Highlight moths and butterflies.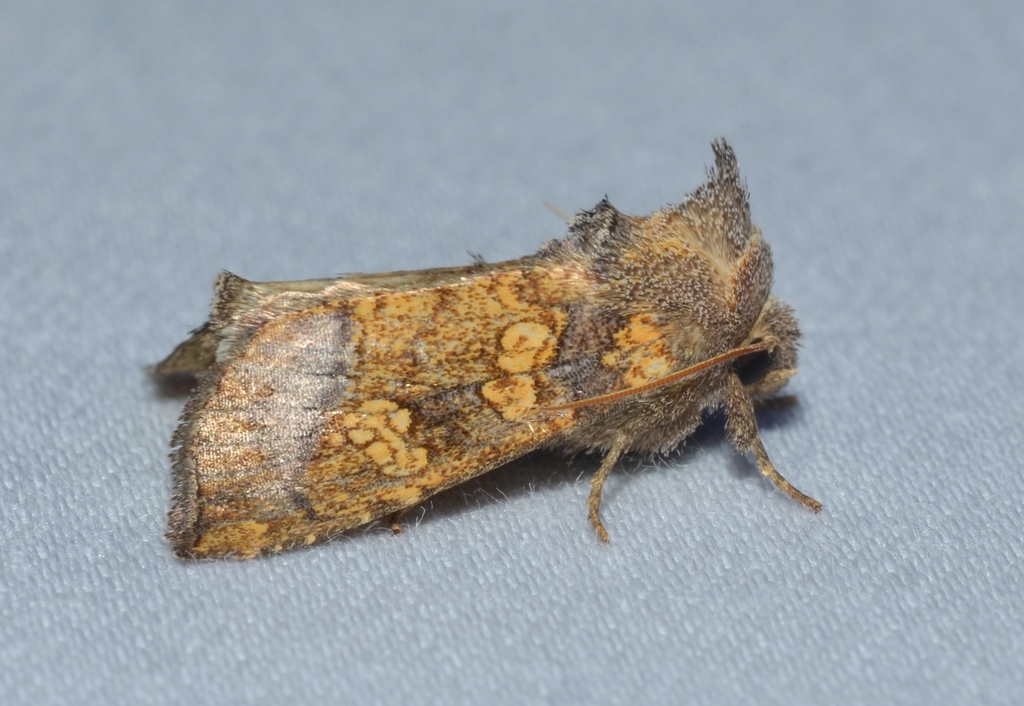
Highlighted region: (x1=142, y1=134, x2=832, y2=552).
